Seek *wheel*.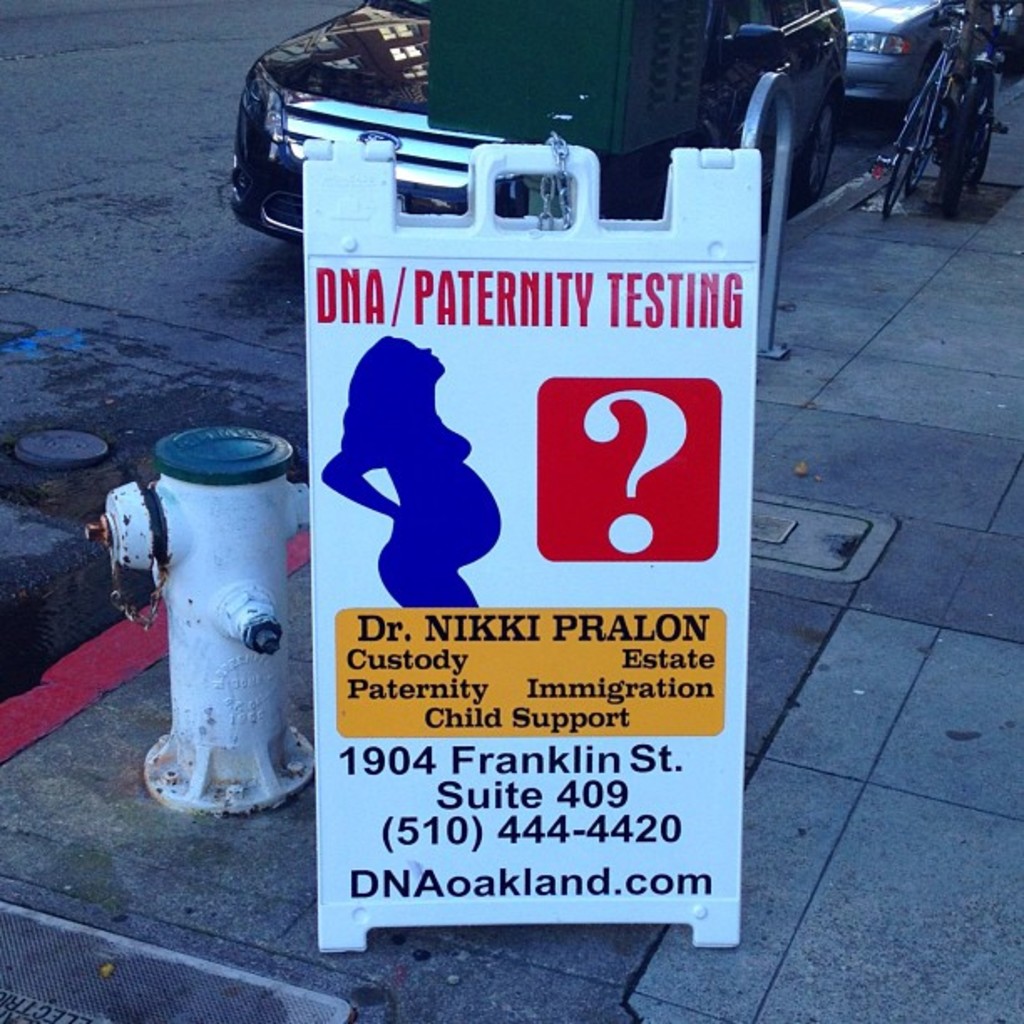
box(939, 85, 979, 219).
